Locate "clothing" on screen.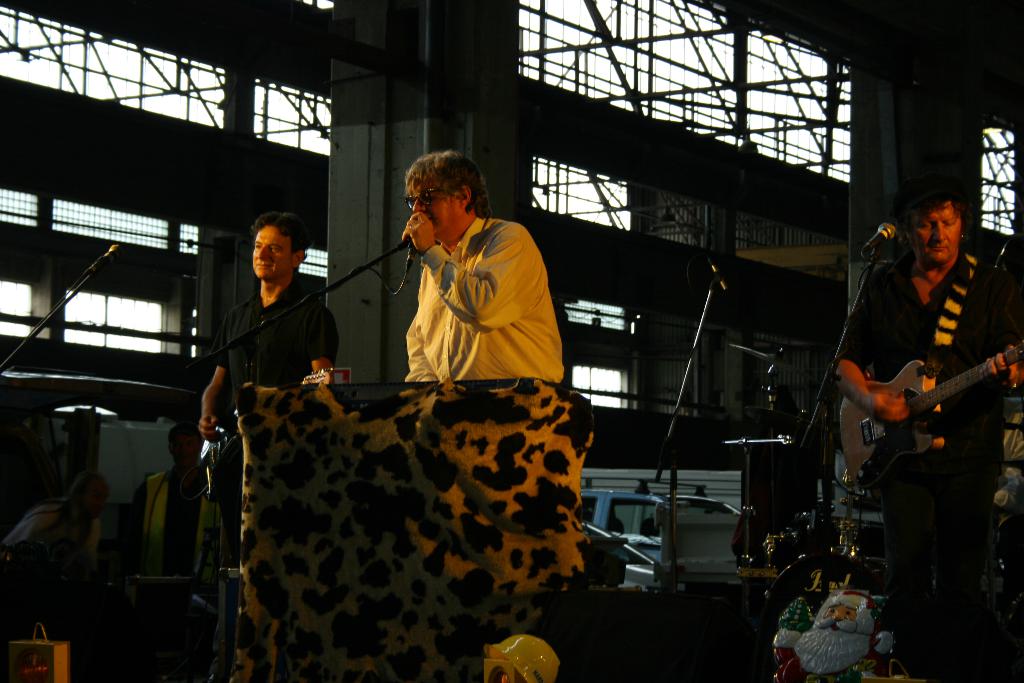
On screen at 825, 255, 1023, 646.
